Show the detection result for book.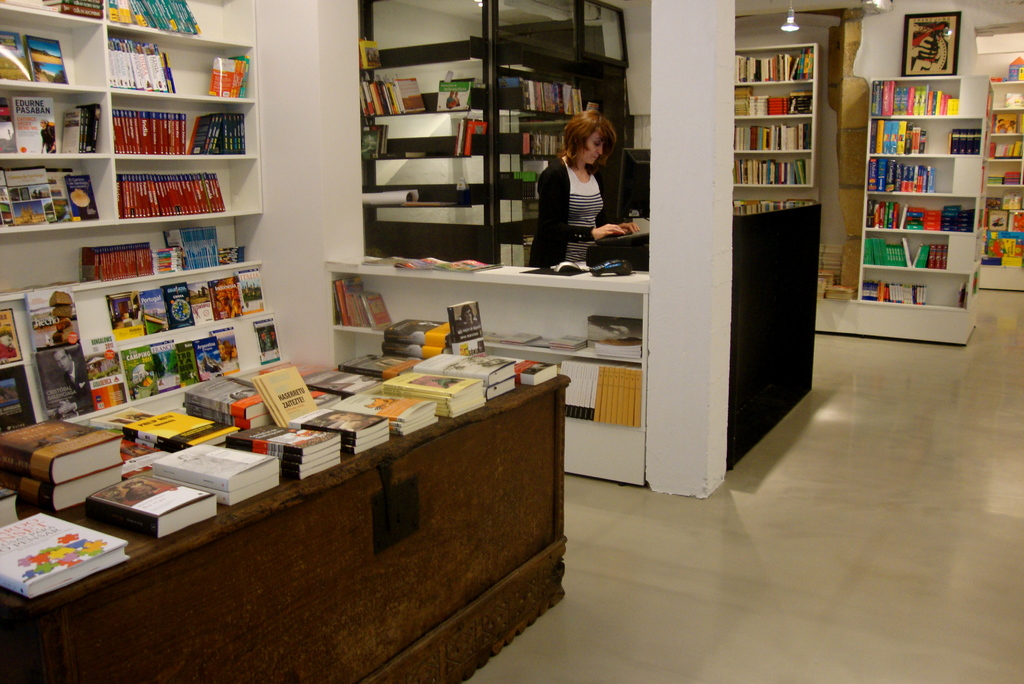
rect(355, 38, 387, 72).
